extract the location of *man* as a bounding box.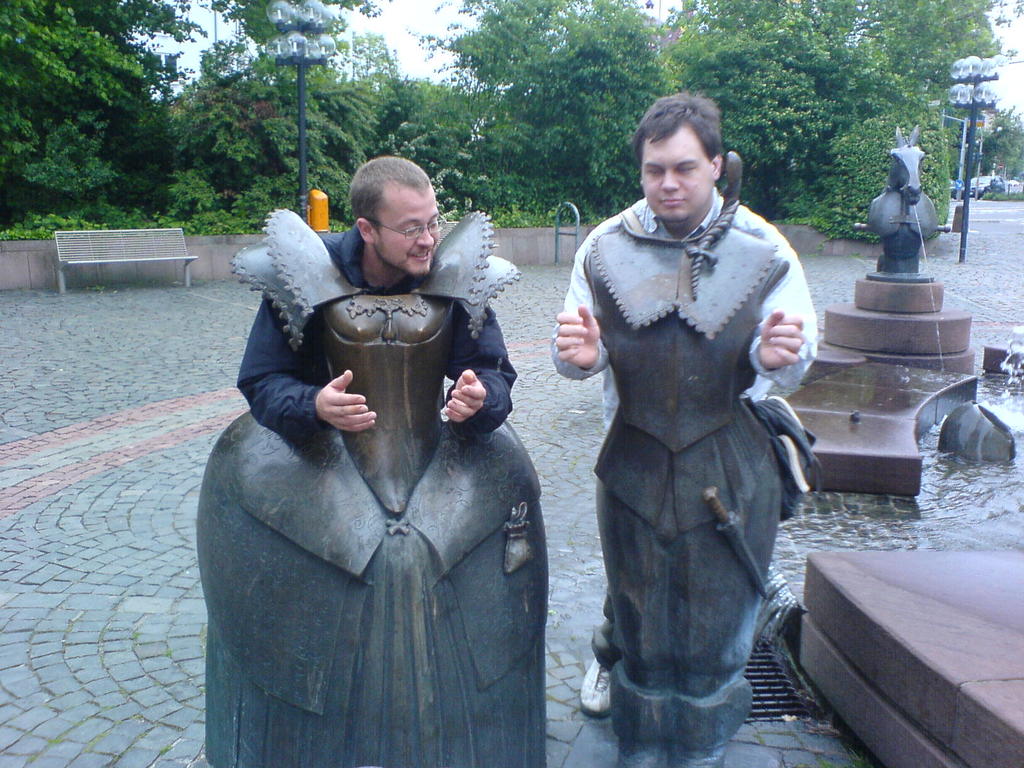
{"left": 200, "top": 126, "right": 561, "bottom": 761}.
